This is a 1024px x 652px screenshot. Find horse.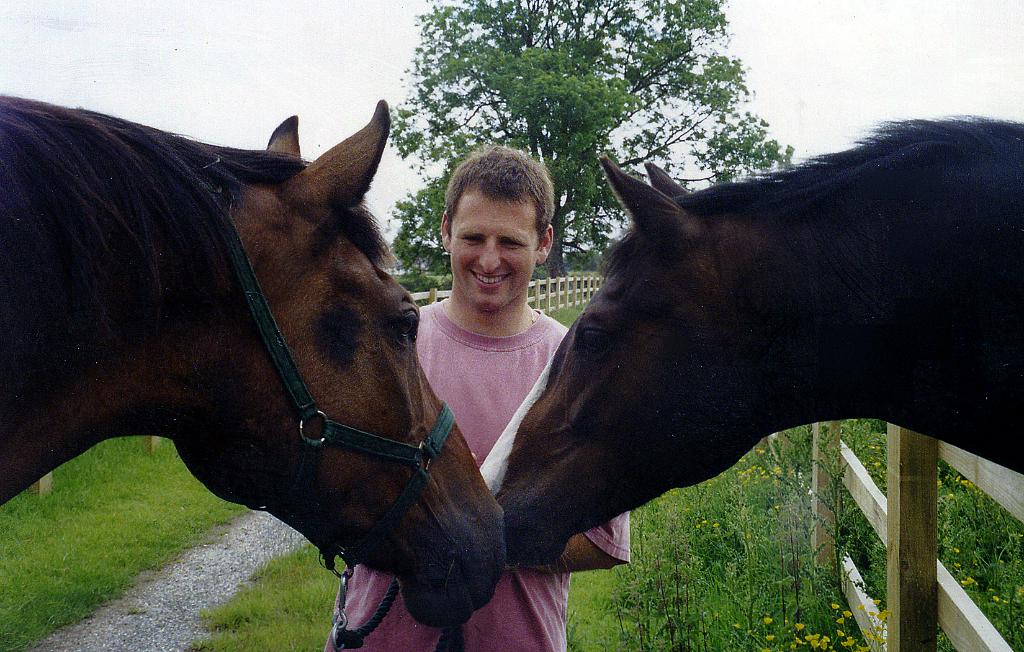
Bounding box: (0,96,508,632).
